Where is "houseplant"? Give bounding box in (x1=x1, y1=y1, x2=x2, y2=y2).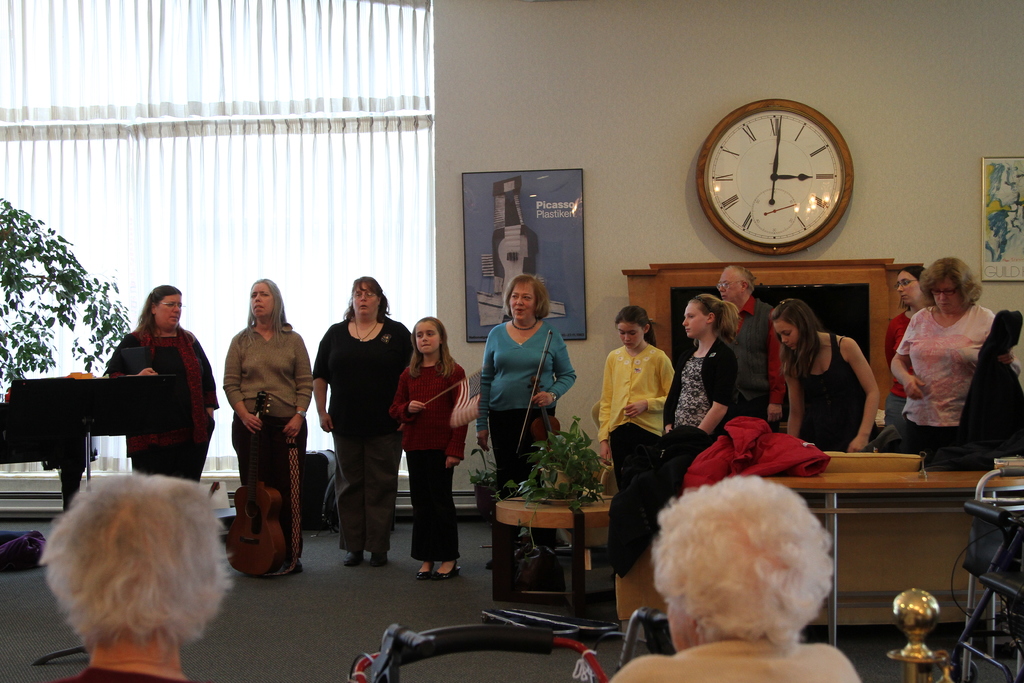
(x1=485, y1=420, x2=604, y2=504).
